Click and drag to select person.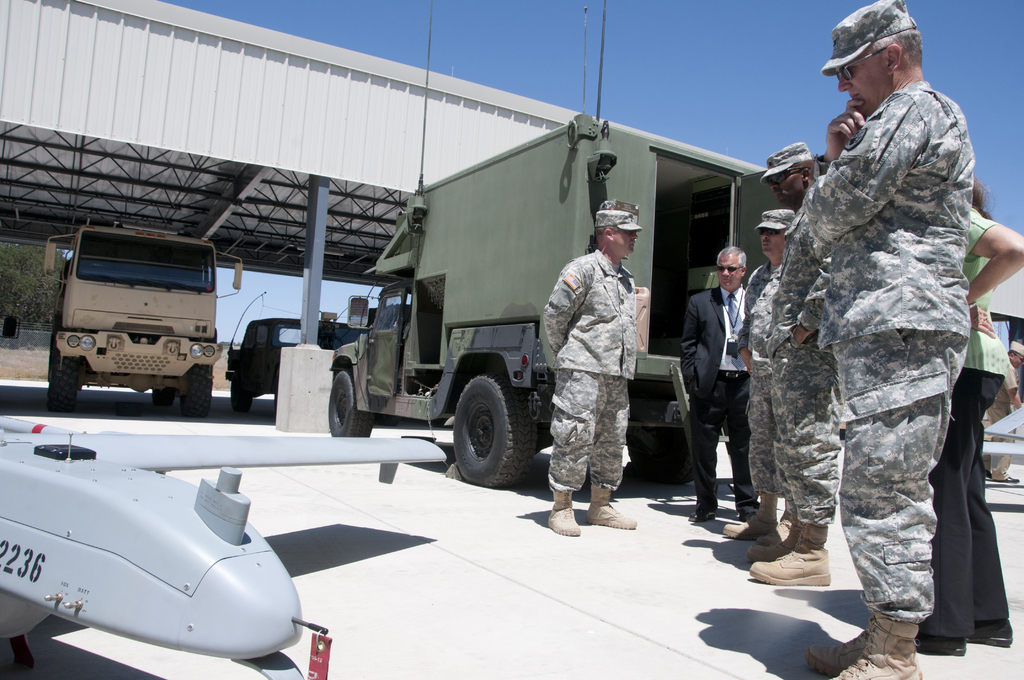
Selection: {"left": 749, "top": 142, "right": 846, "bottom": 589}.
